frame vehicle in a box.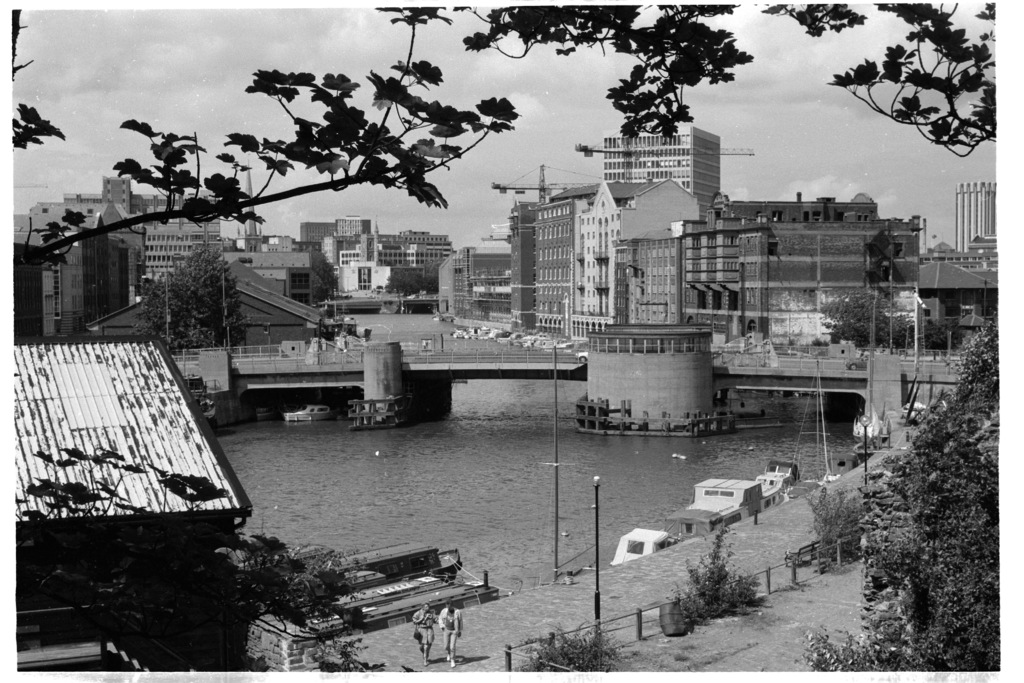
x1=281, y1=402, x2=339, y2=427.
